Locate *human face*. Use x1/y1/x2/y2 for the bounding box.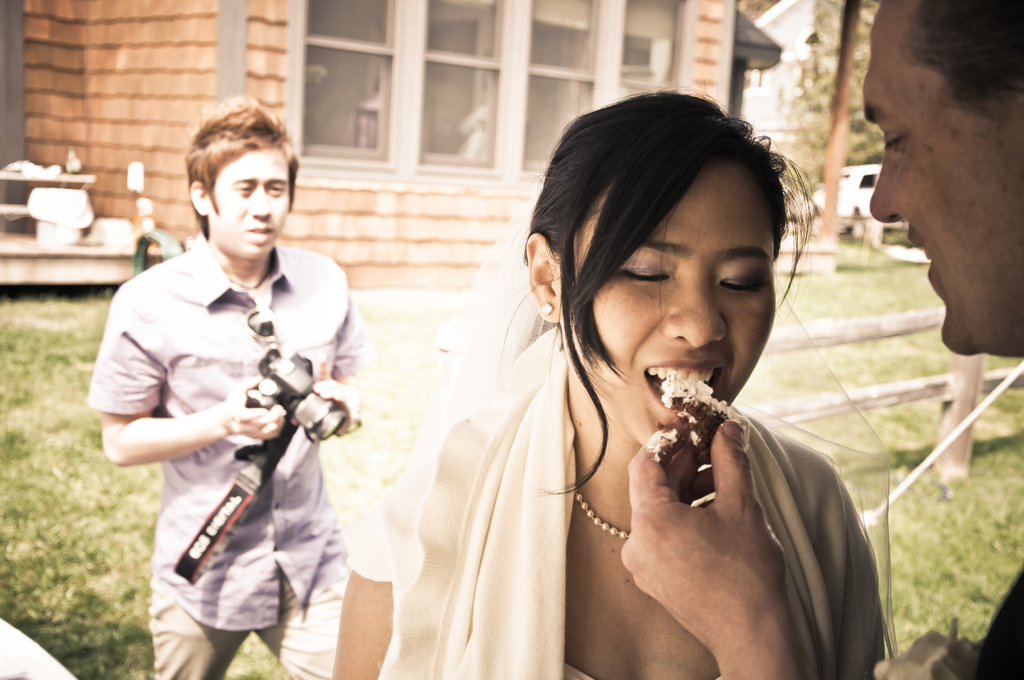
579/161/777/446.
